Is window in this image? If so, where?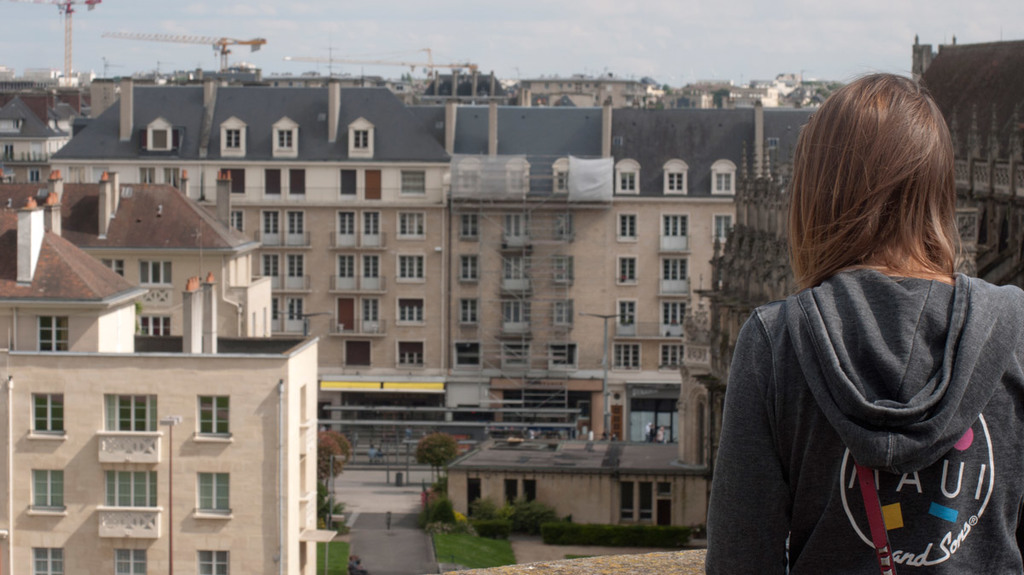
Yes, at {"left": 335, "top": 213, "right": 376, "bottom": 328}.
